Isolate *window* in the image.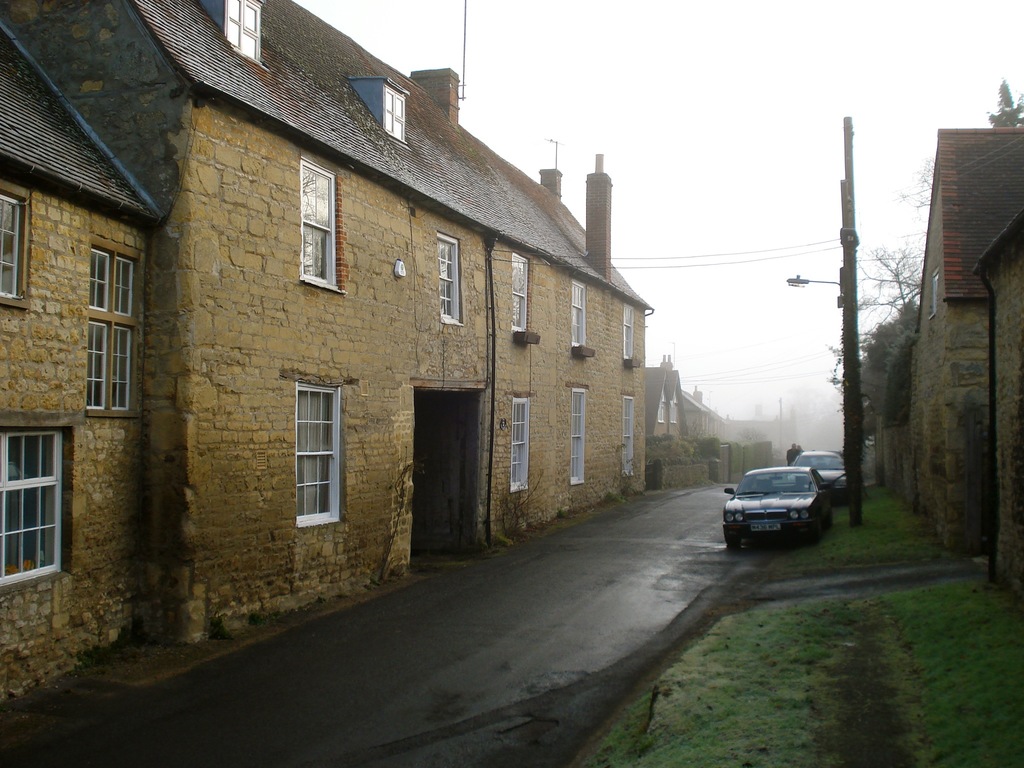
Isolated region: l=511, t=397, r=533, b=492.
